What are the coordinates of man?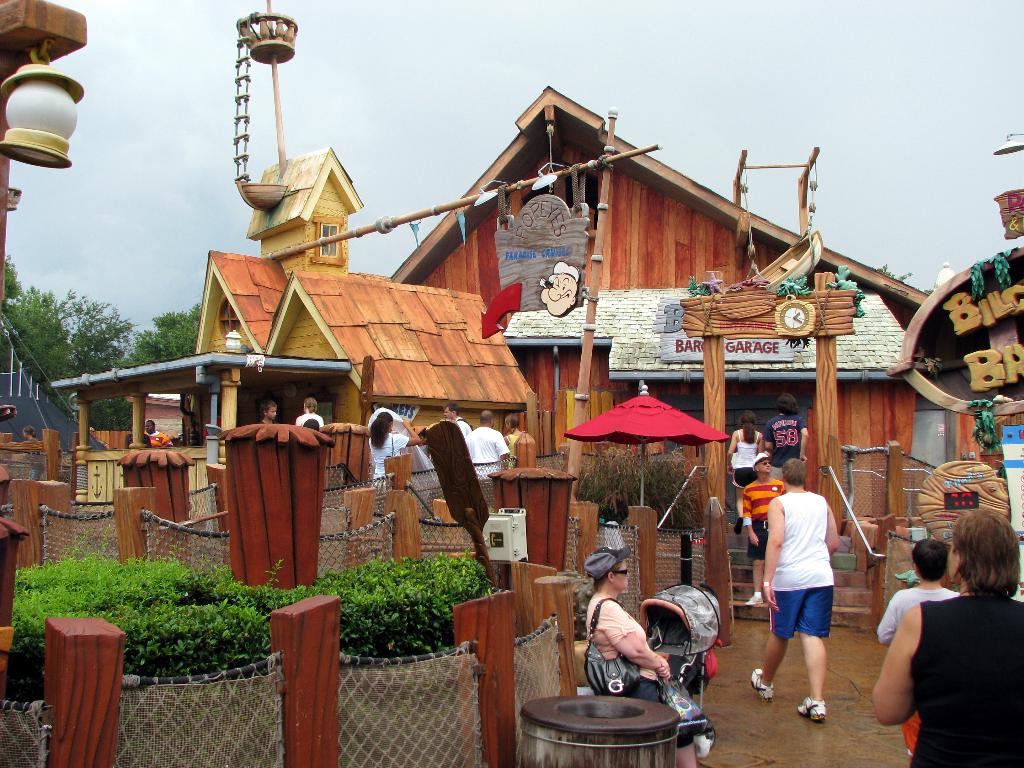
l=463, t=408, r=510, b=515.
